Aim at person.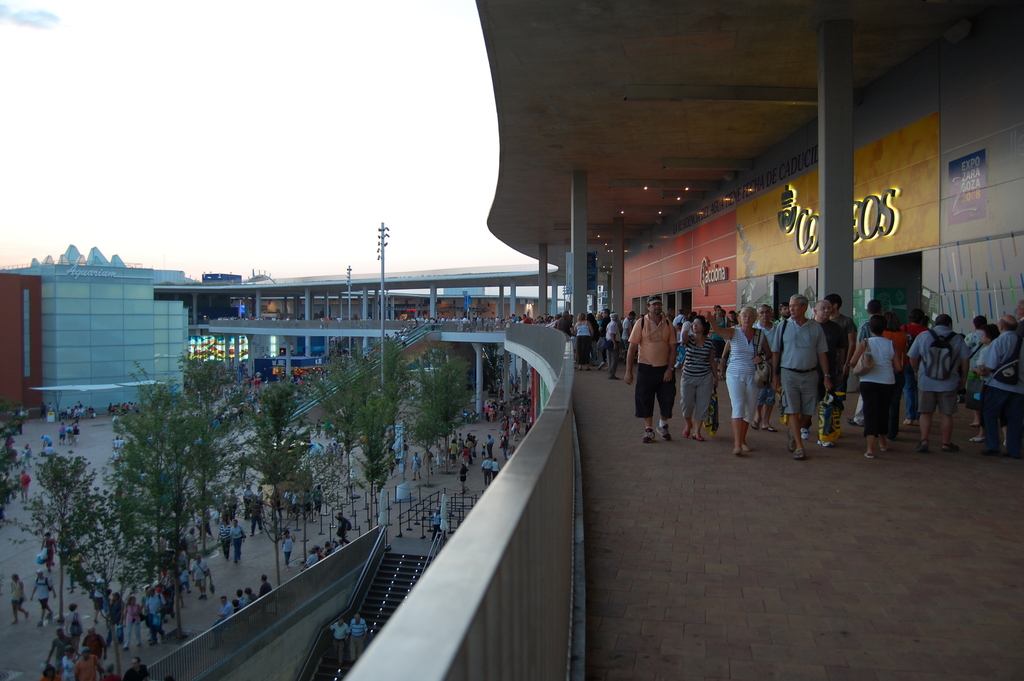
Aimed at <box>705,303,740,356</box>.
